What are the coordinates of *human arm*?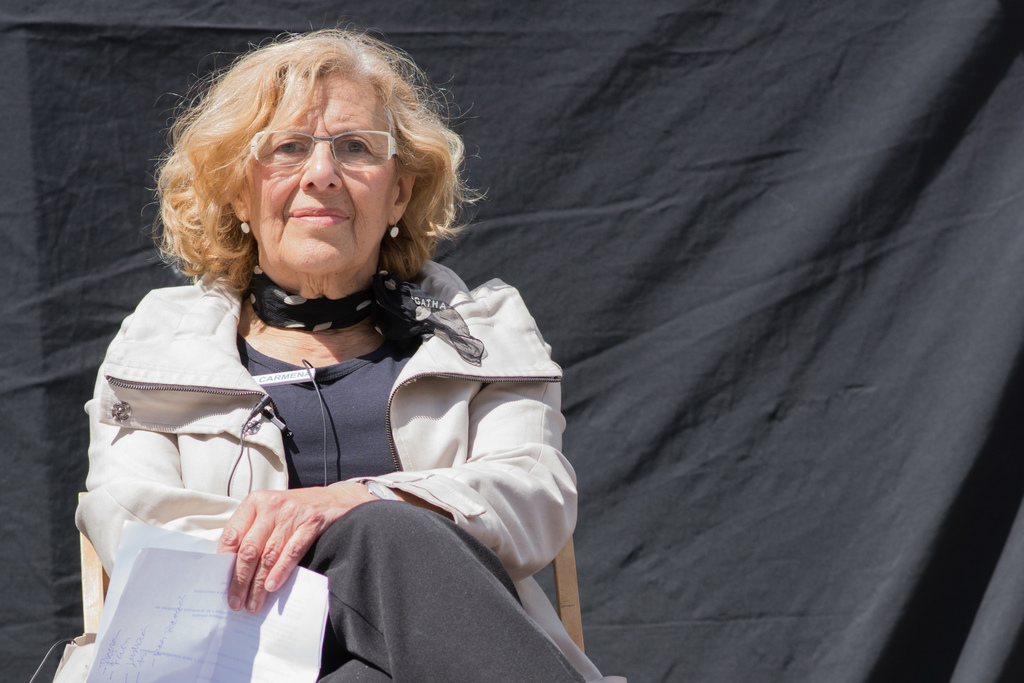
[74,317,184,575].
